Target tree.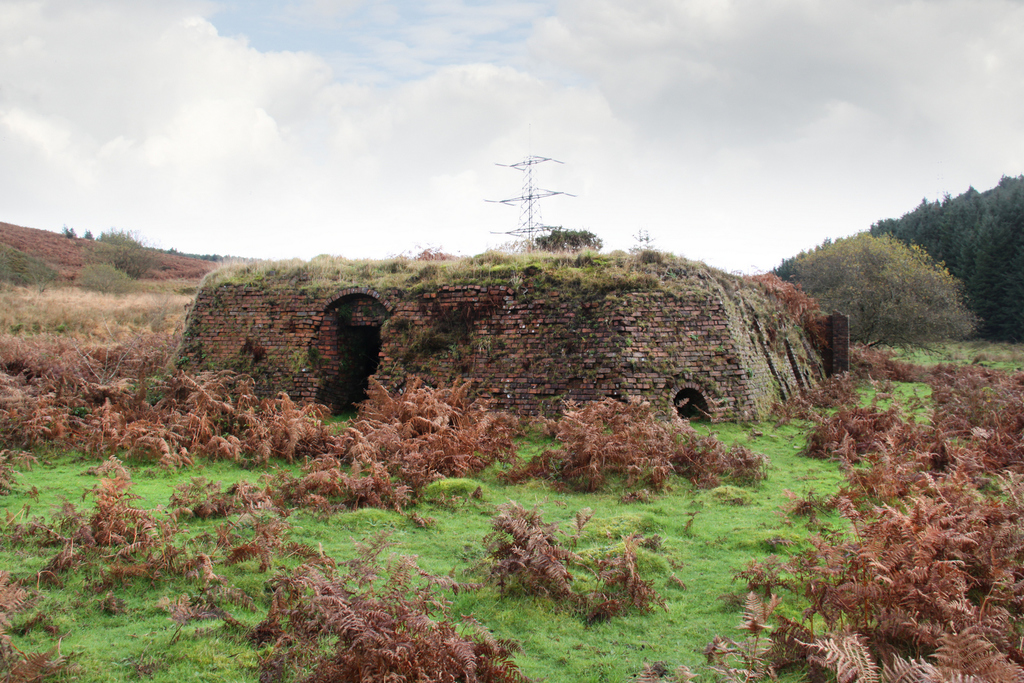
Target region: (963,170,1023,347).
